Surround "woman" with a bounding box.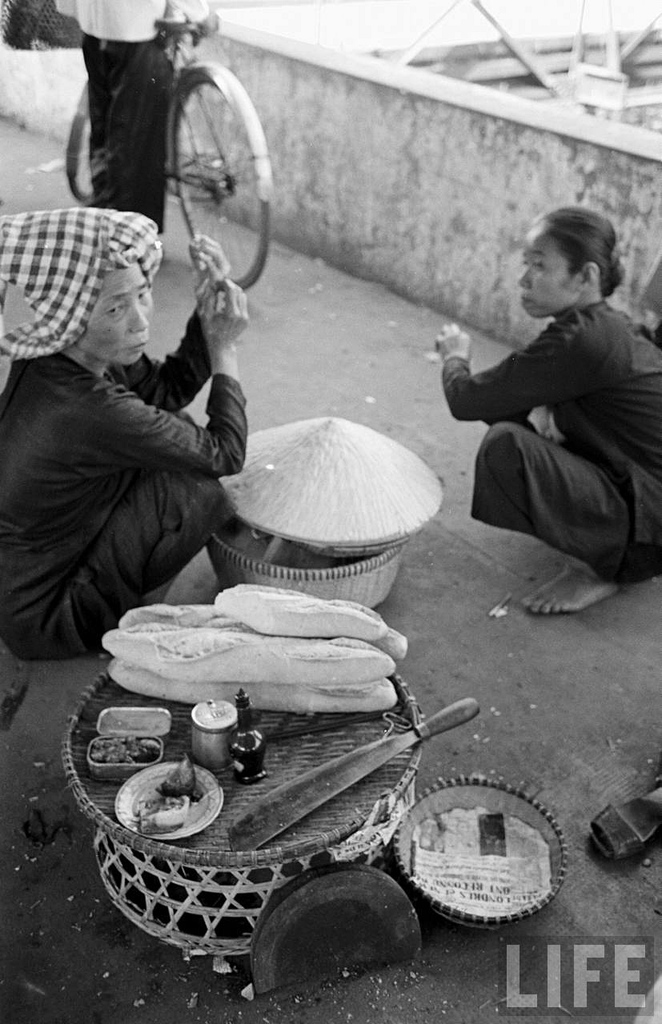
rect(14, 97, 302, 694).
